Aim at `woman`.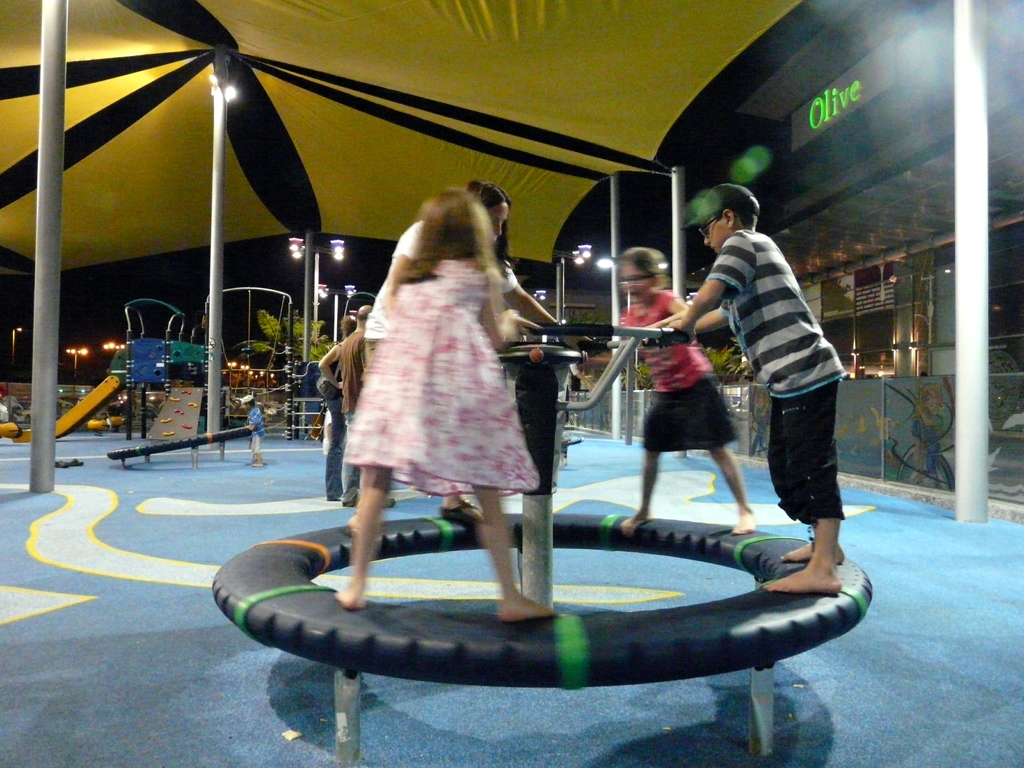
Aimed at 360,181,591,523.
